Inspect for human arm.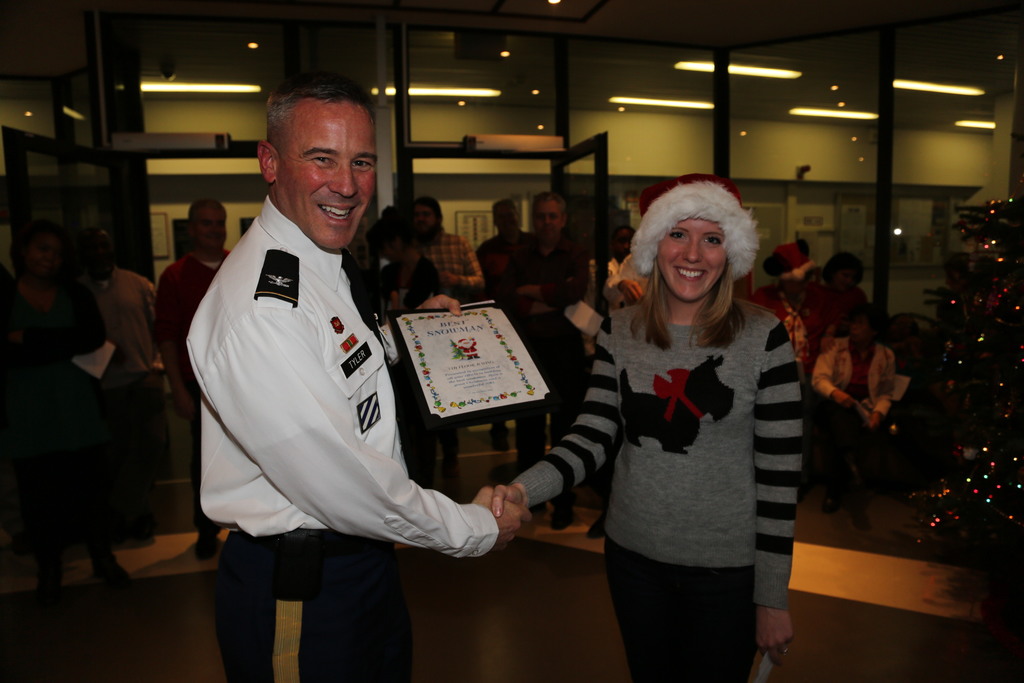
Inspection: BBox(6, 283, 109, 360).
